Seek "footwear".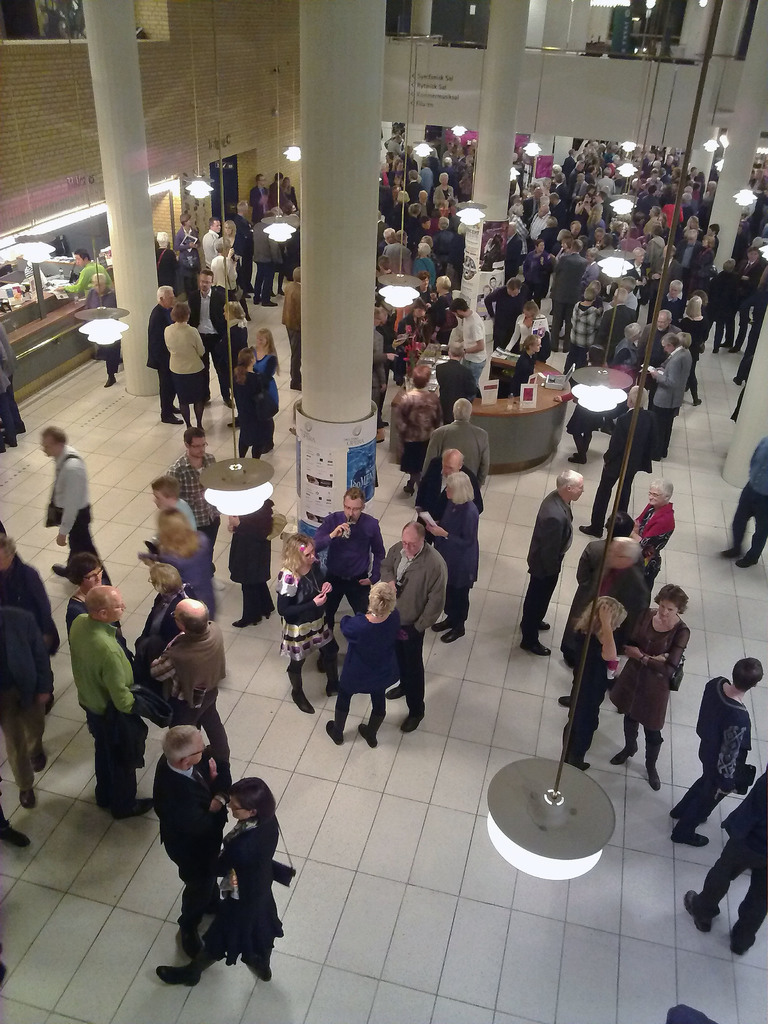
0,826,35,847.
